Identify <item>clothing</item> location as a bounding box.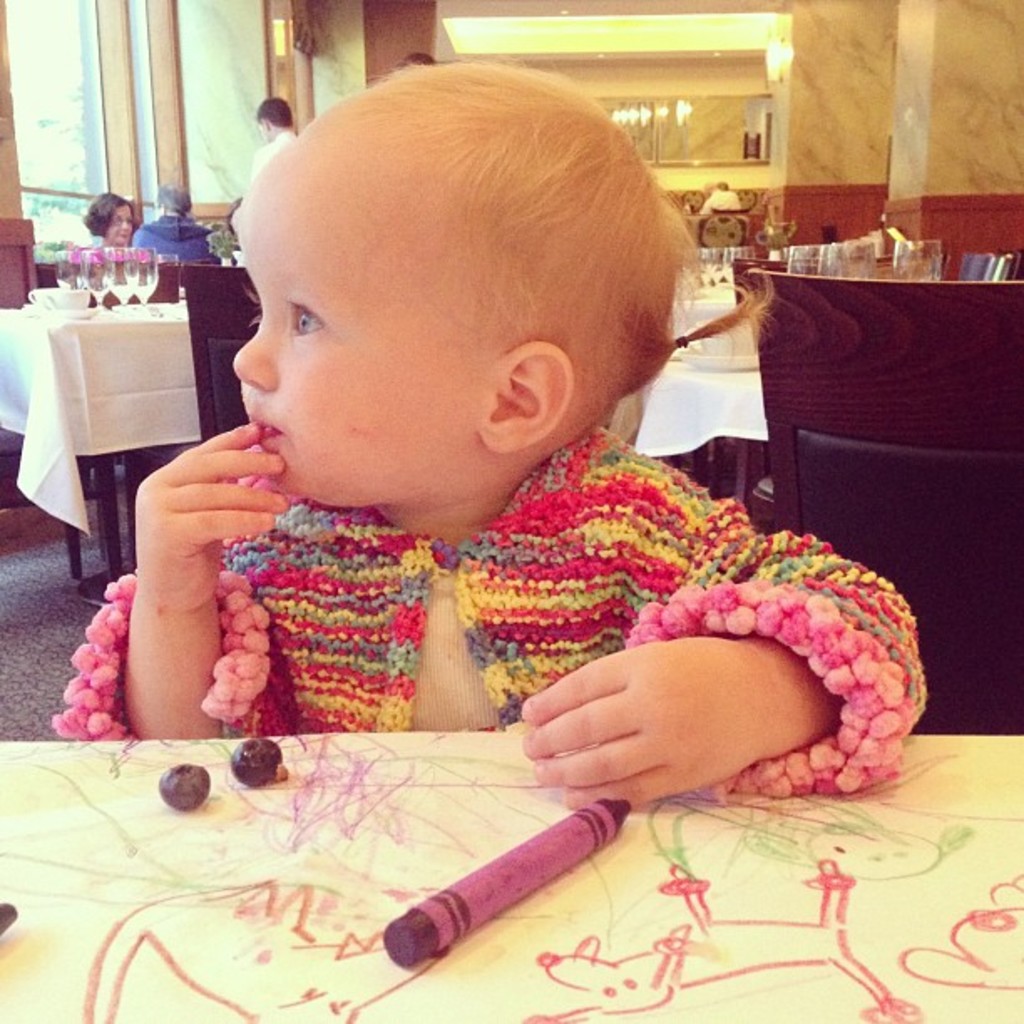
131/209/216/259.
